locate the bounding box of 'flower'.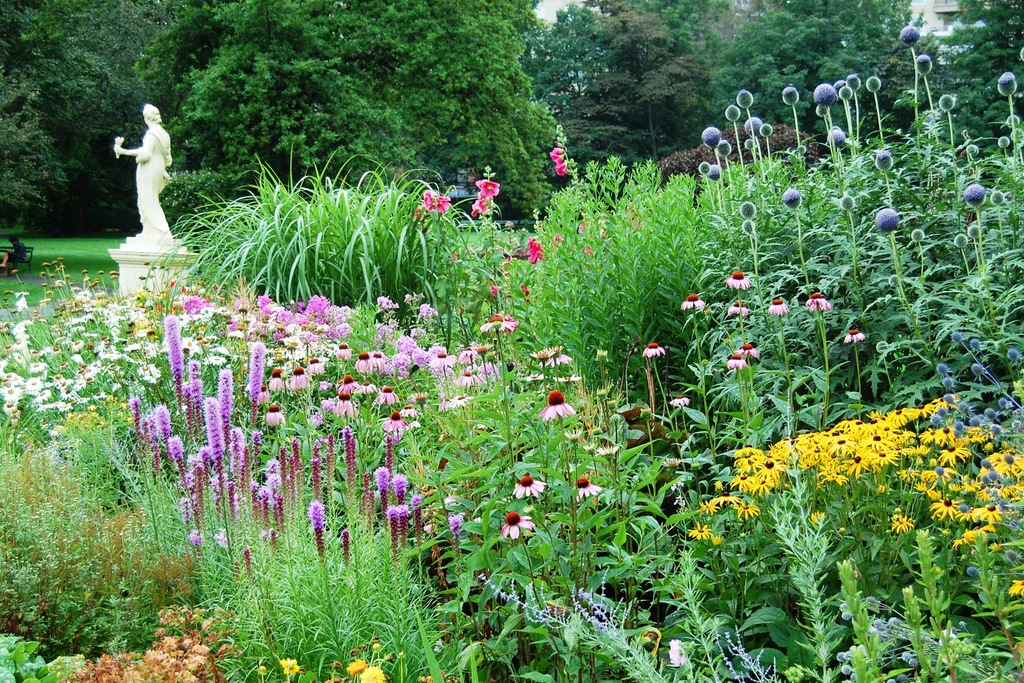
Bounding box: <region>724, 268, 749, 293</region>.
